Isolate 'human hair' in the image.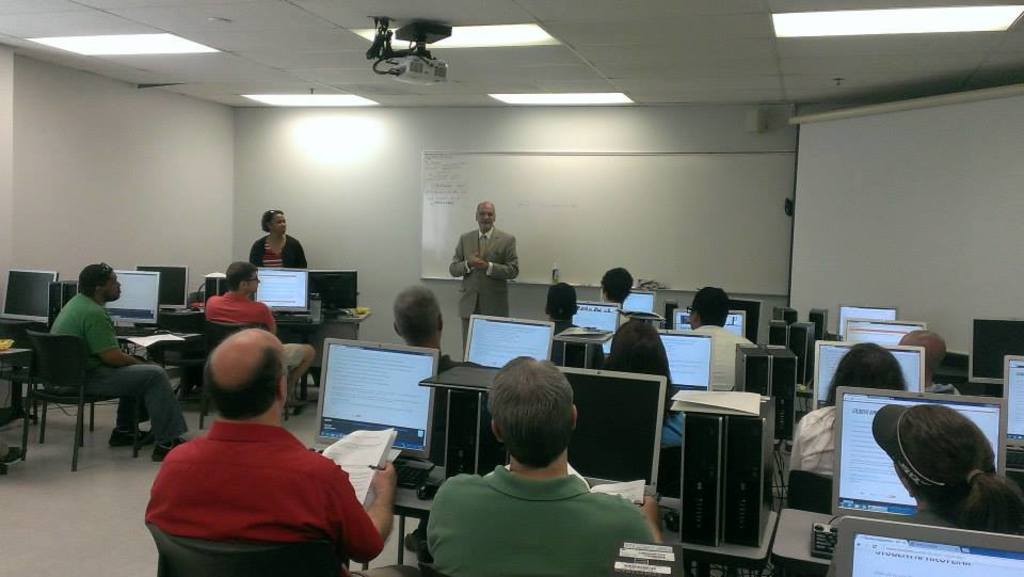
Isolated region: [x1=690, y1=283, x2=727, y2=325].
